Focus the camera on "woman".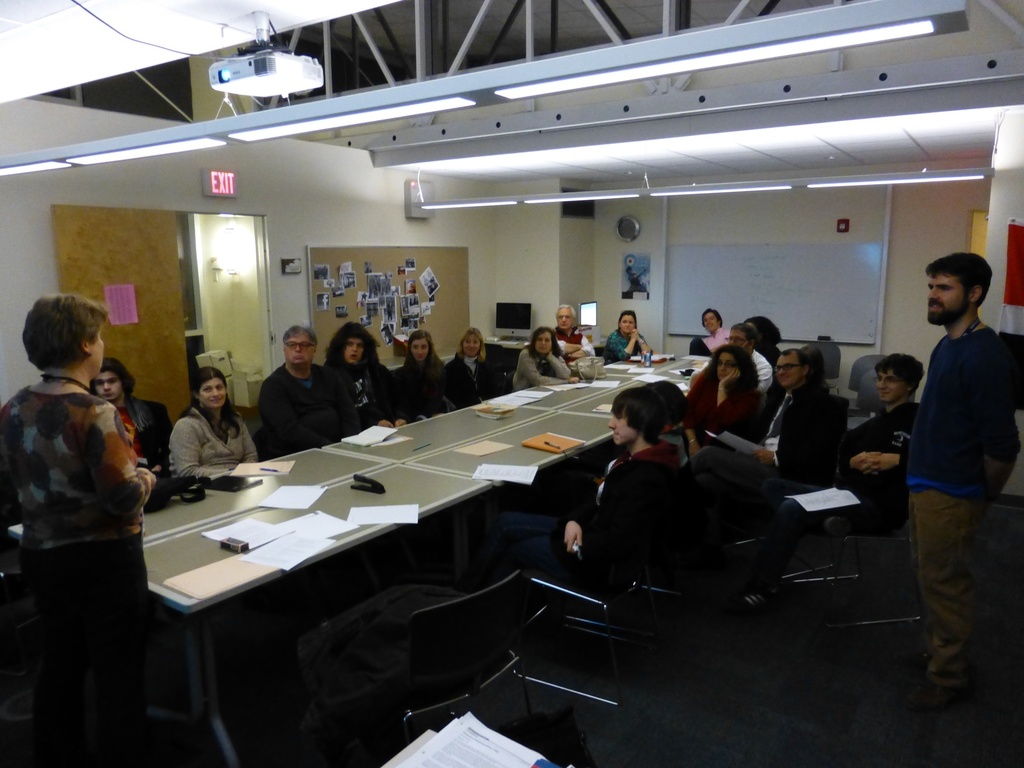
Focus region: 0, 287, 164, 653.
